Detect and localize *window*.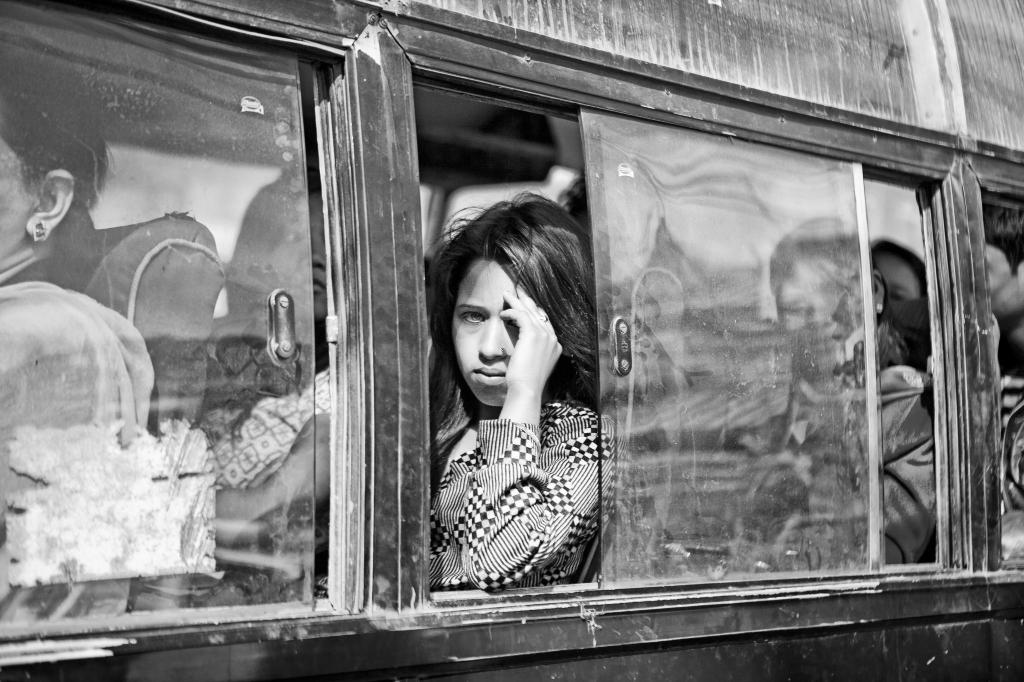
Localized at [x1=0, y1=0, x2=351, y2=614].
